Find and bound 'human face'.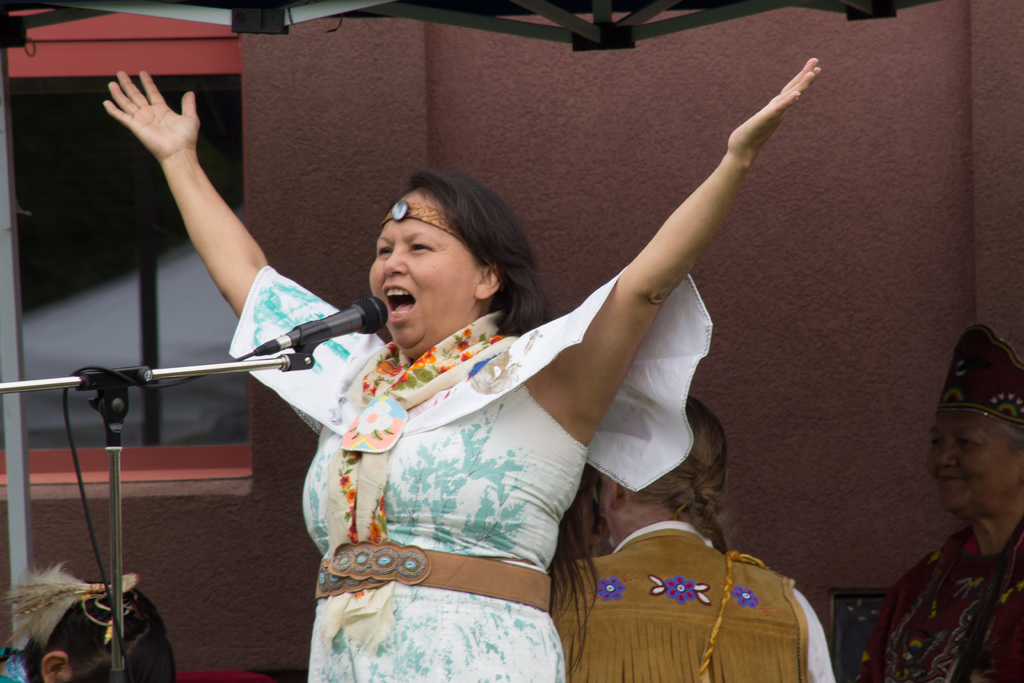
Bound: detection(582, 475, 624, 537).
